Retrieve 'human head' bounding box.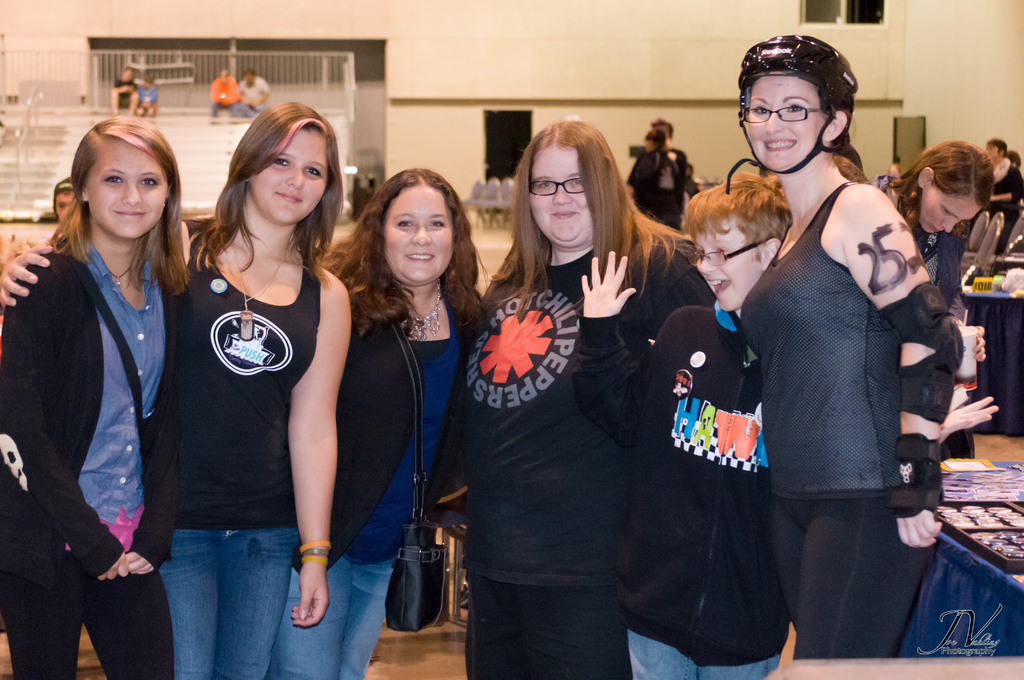
Bounding box: [left=641, top=130, right=665, bottom=152].
